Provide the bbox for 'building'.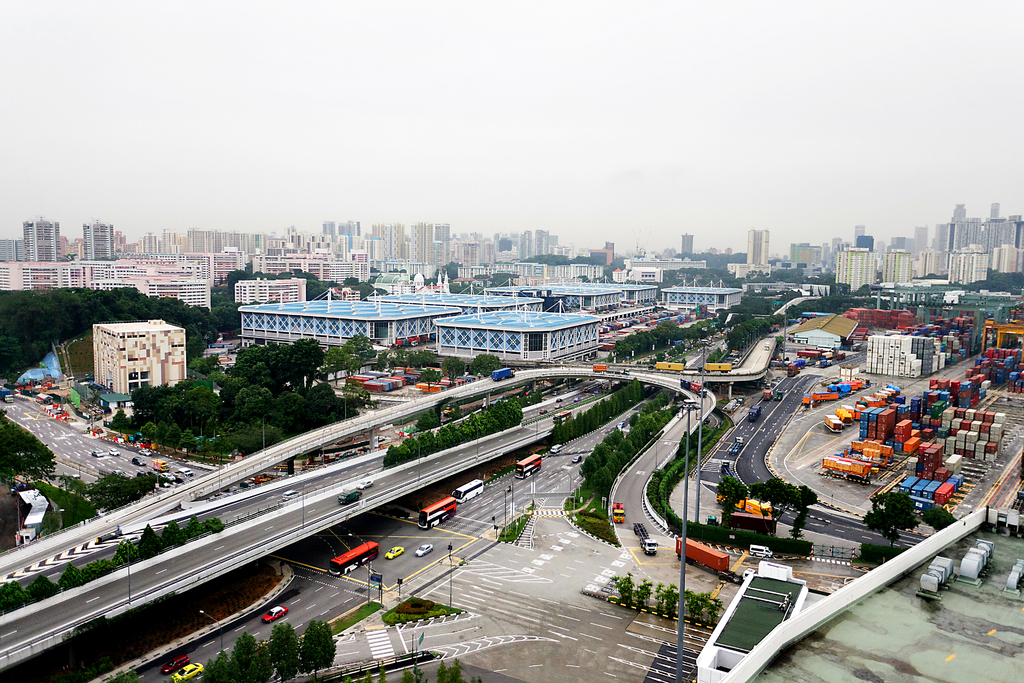
612,268,622,281.
